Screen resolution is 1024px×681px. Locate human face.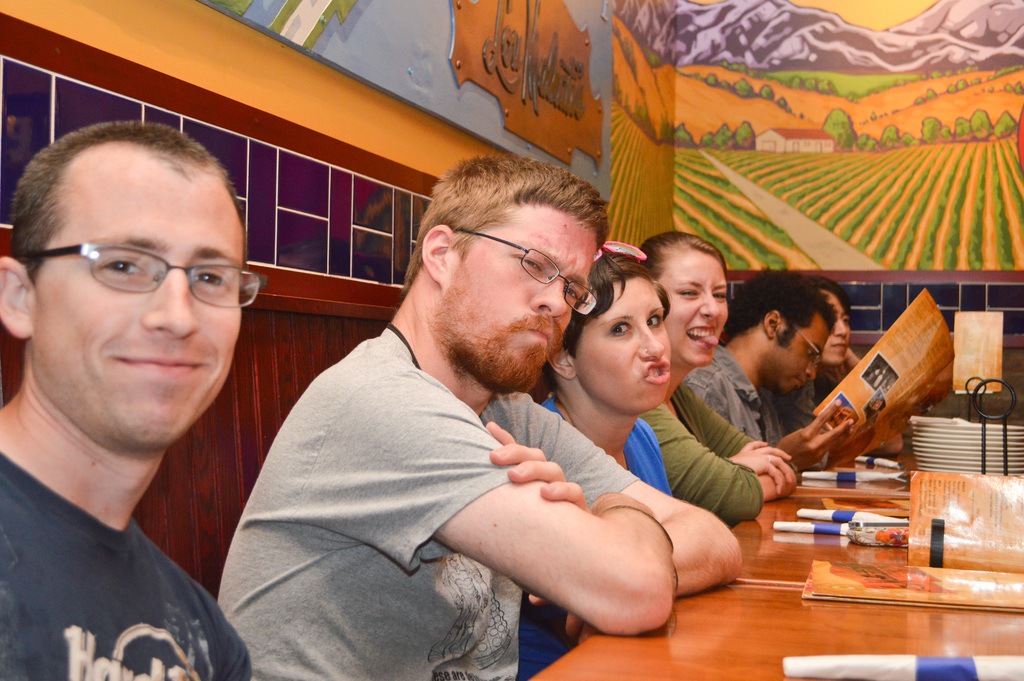
819:293:854:368.
